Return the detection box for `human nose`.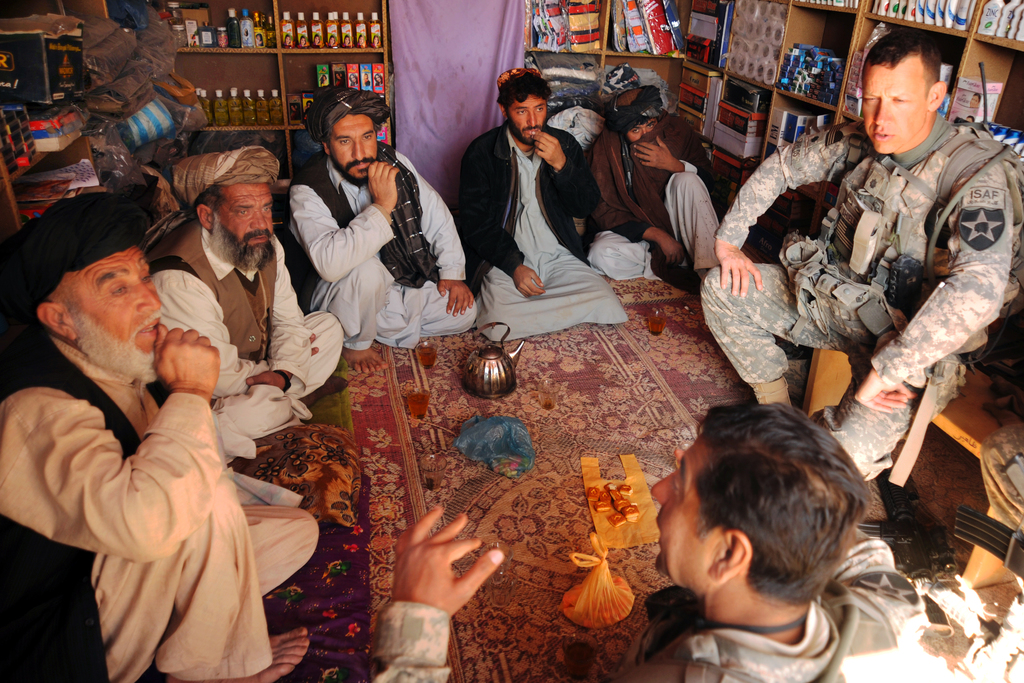
872/99/895/126.
